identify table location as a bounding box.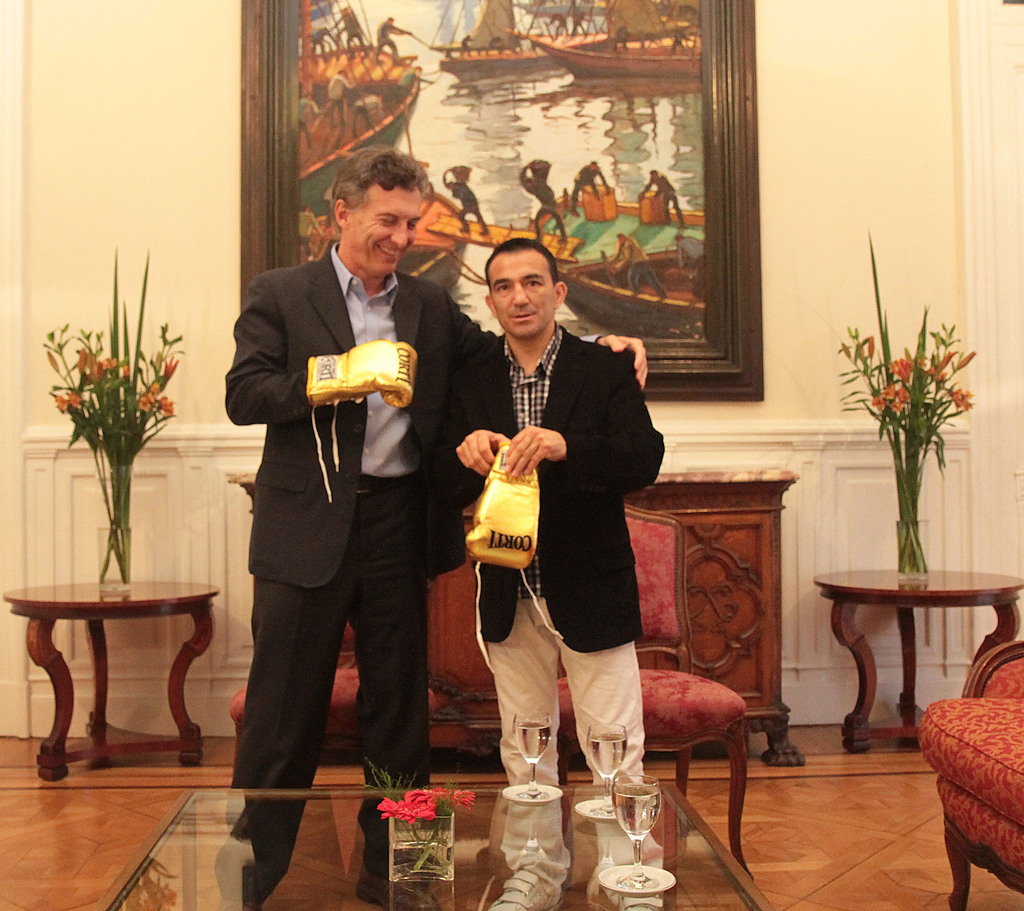
{"left": 3, "top": 571, "right": 227, "bottom": 773}.
